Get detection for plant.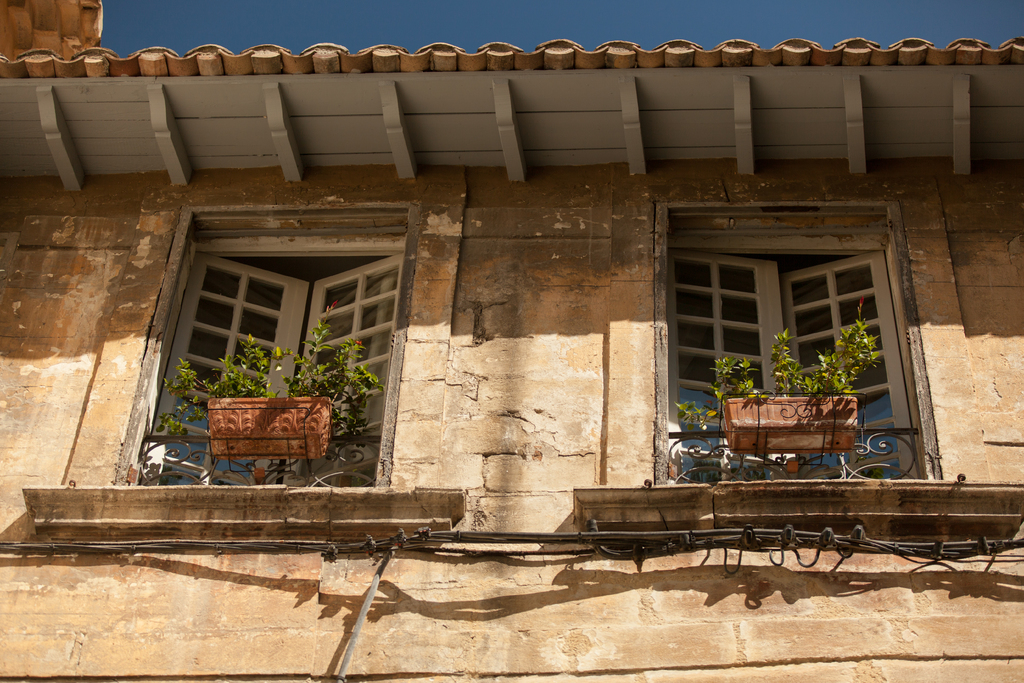
Detection: crop(143, 303, 373, 466).
